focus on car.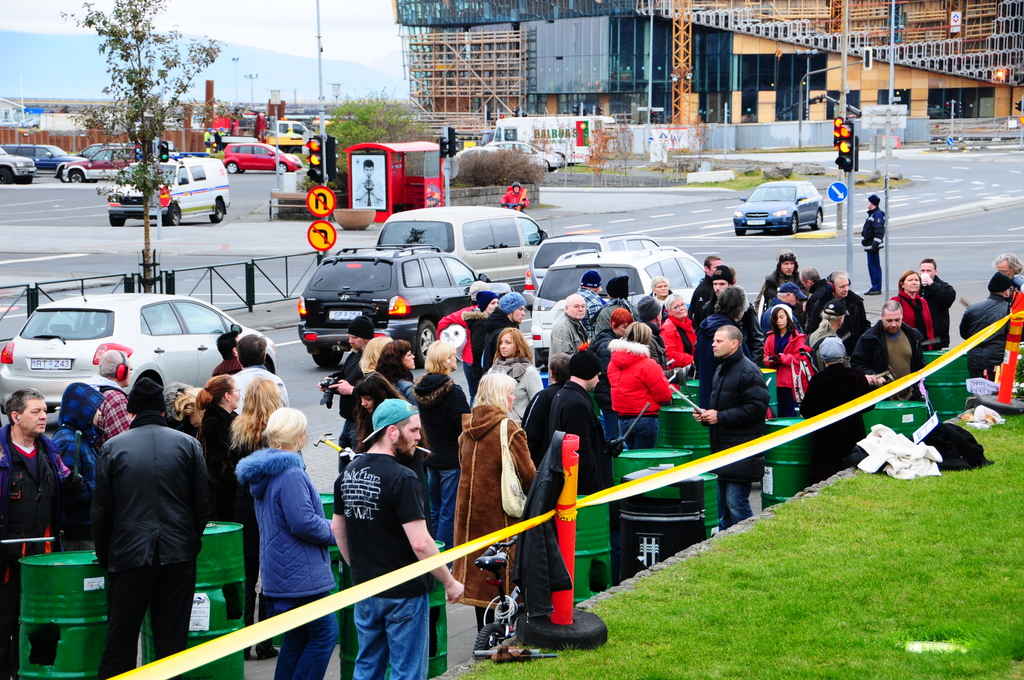
Focused at bbox=(293, 242, 511, 372).
